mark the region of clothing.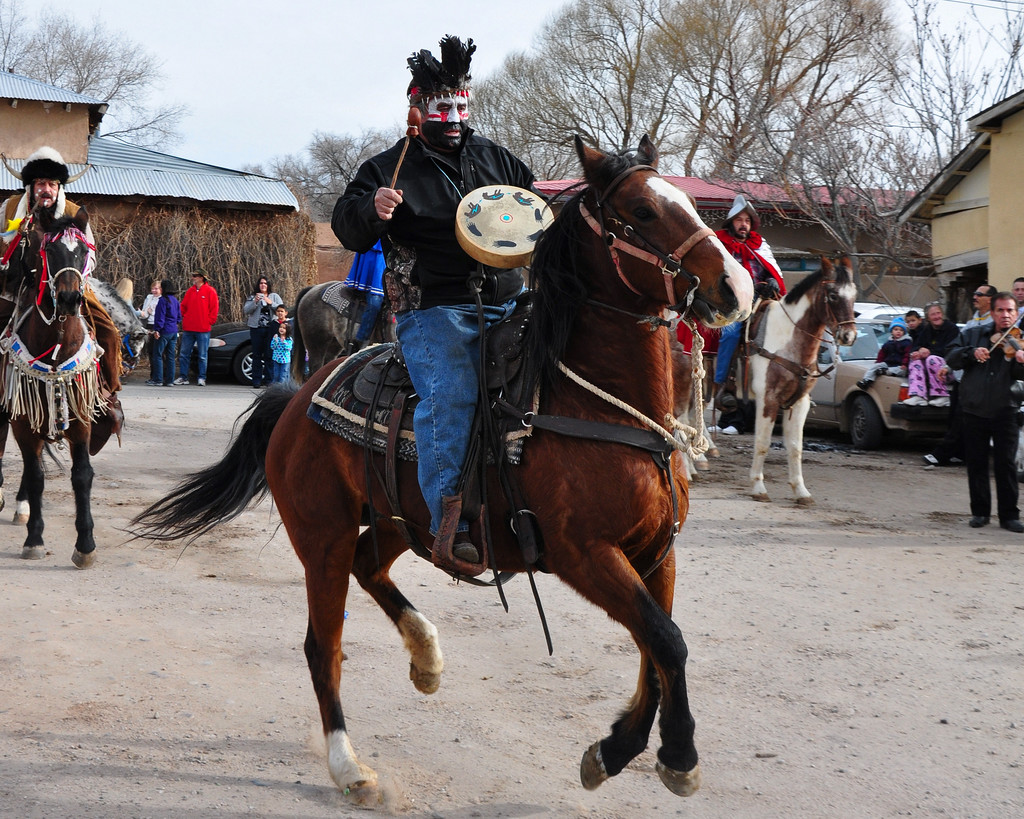
Region: bbox(711, 220, 785, 389).
